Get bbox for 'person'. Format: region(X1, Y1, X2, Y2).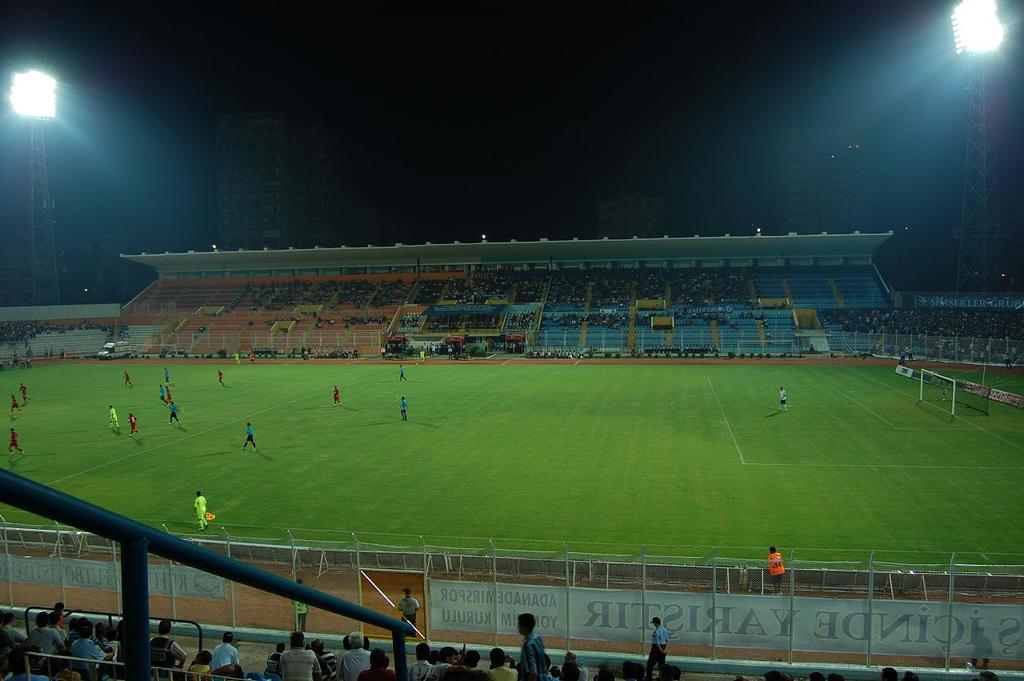
region(170, 404, 182, 421).
